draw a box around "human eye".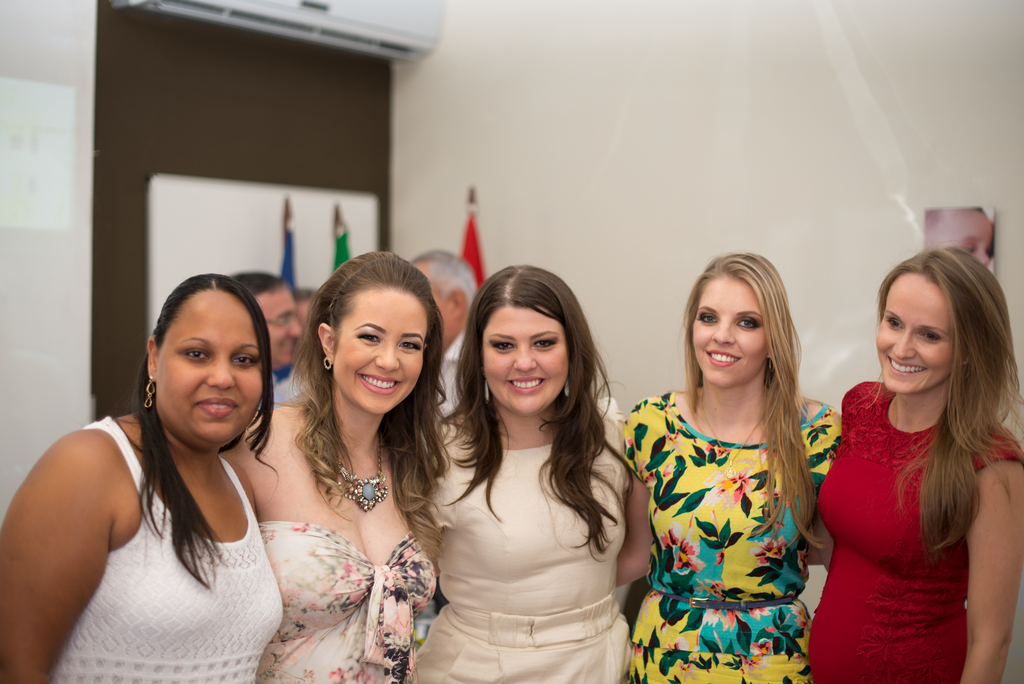
[left=352, top=327, right=386, bottom=347].
